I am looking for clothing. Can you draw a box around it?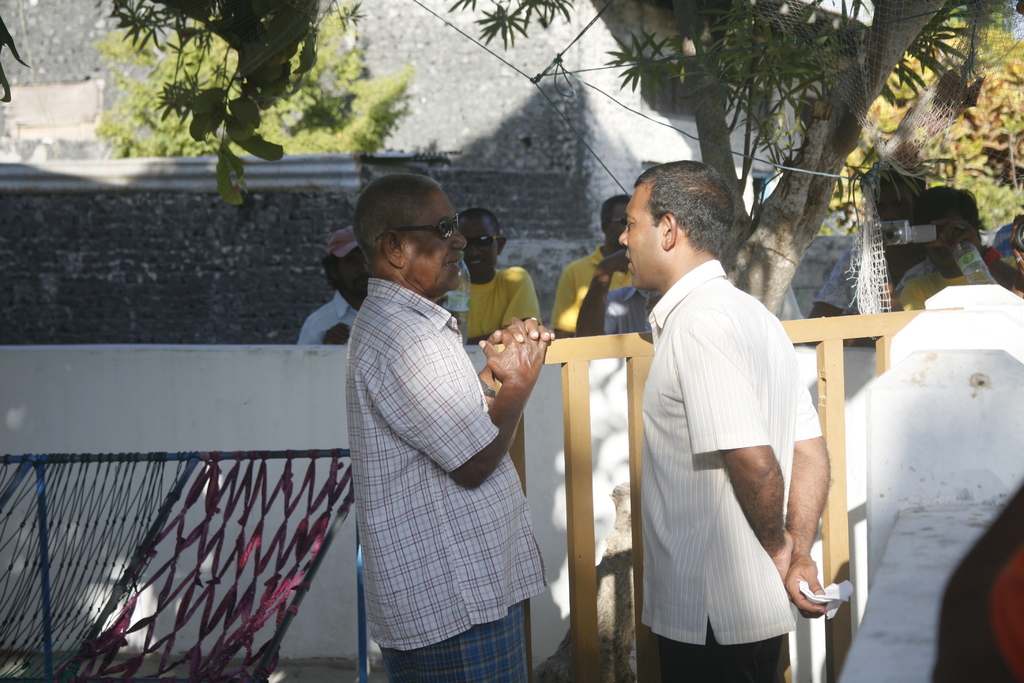
Sure, the bounding box is rect(556, 245, 666, 317).
